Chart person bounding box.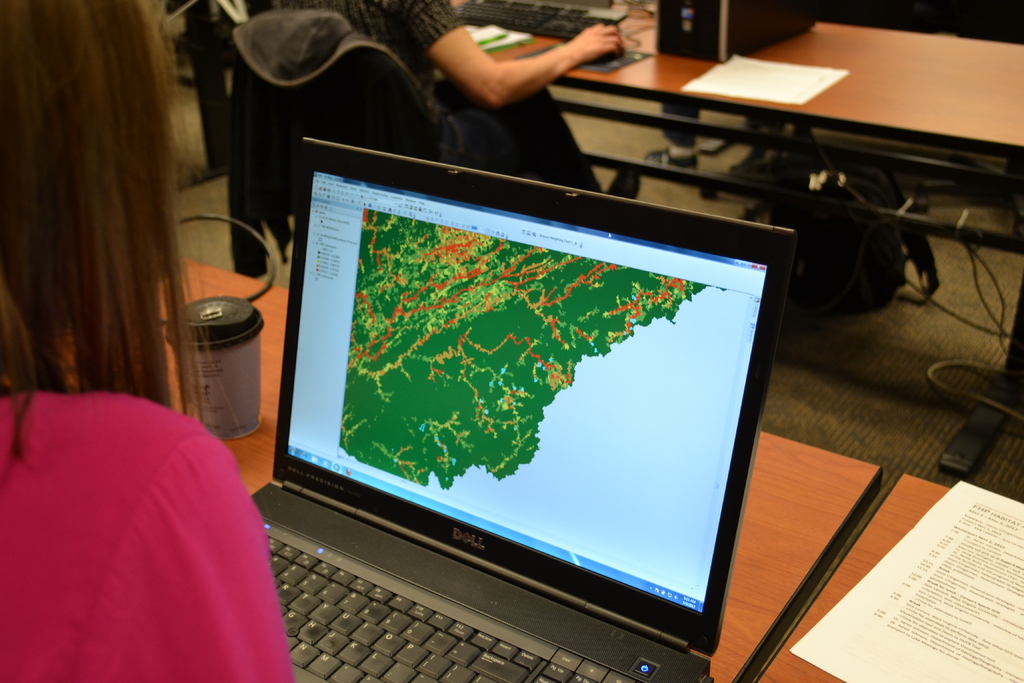
Charted: 245/0/642/201.
